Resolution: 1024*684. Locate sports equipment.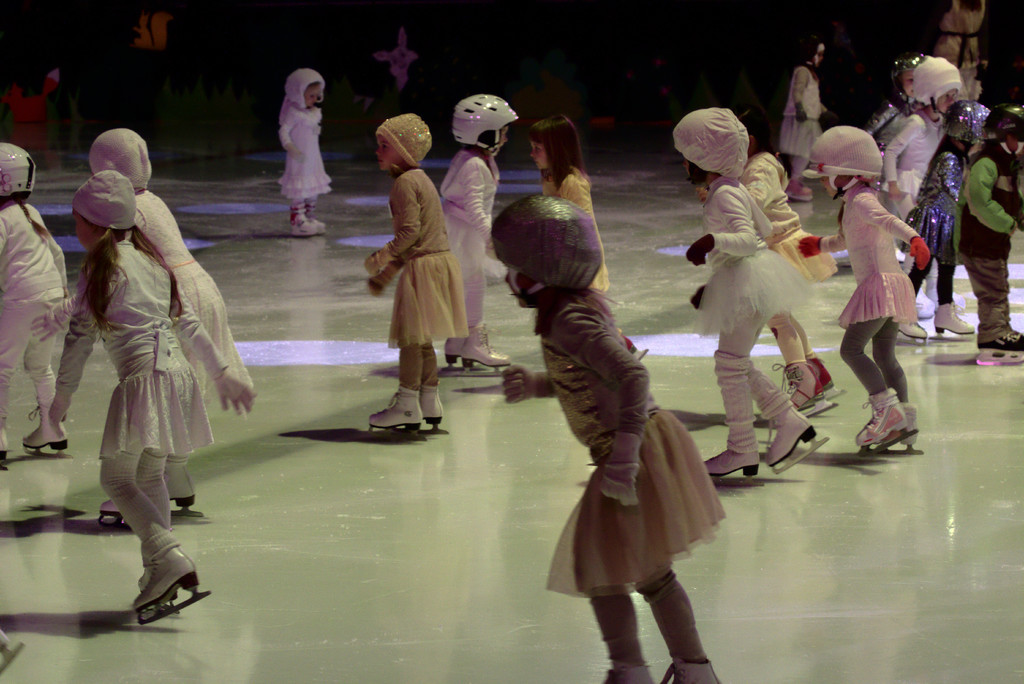
<box>785,363,840,419</box>.
